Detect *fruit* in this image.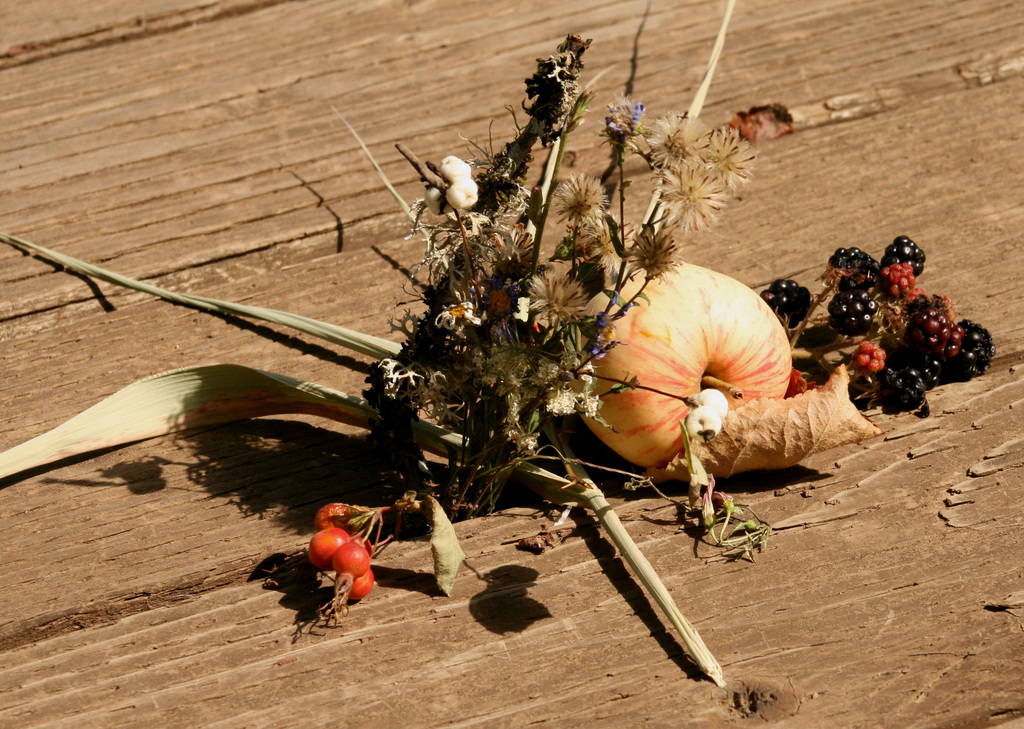
Detection: x1=346 y1=567 x2=372 y2=602.
